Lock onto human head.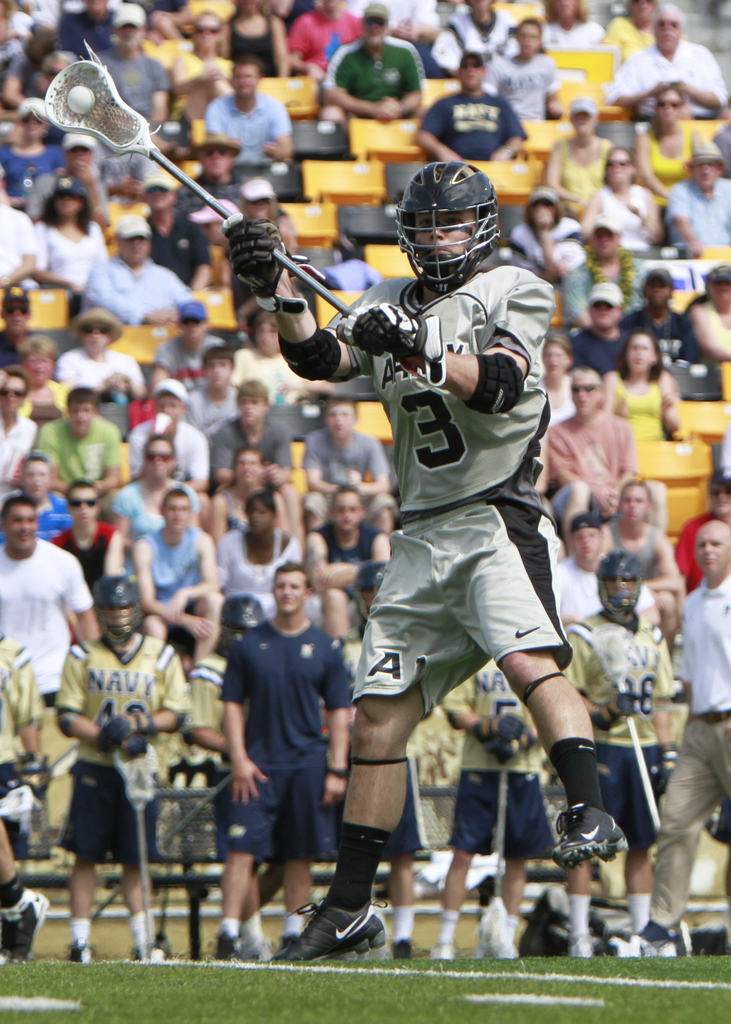
Locked: crop(144, 435, 174, 481).
